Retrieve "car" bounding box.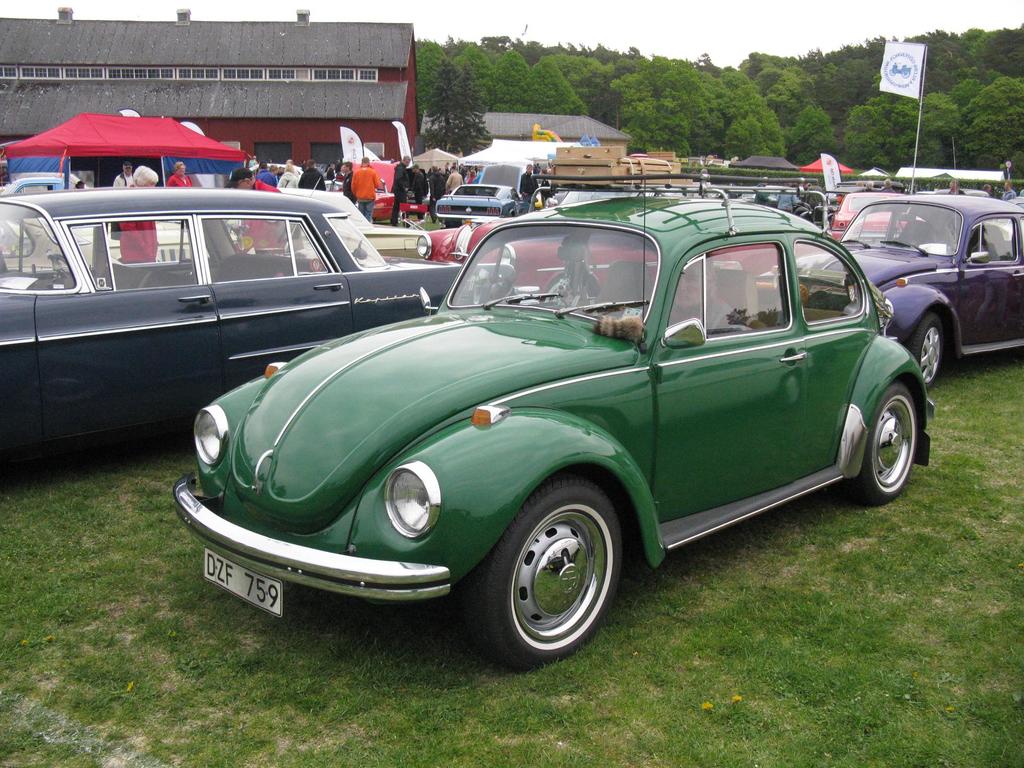
Bounding box: (x1=815, y1=188, x2=961, y2=246).
